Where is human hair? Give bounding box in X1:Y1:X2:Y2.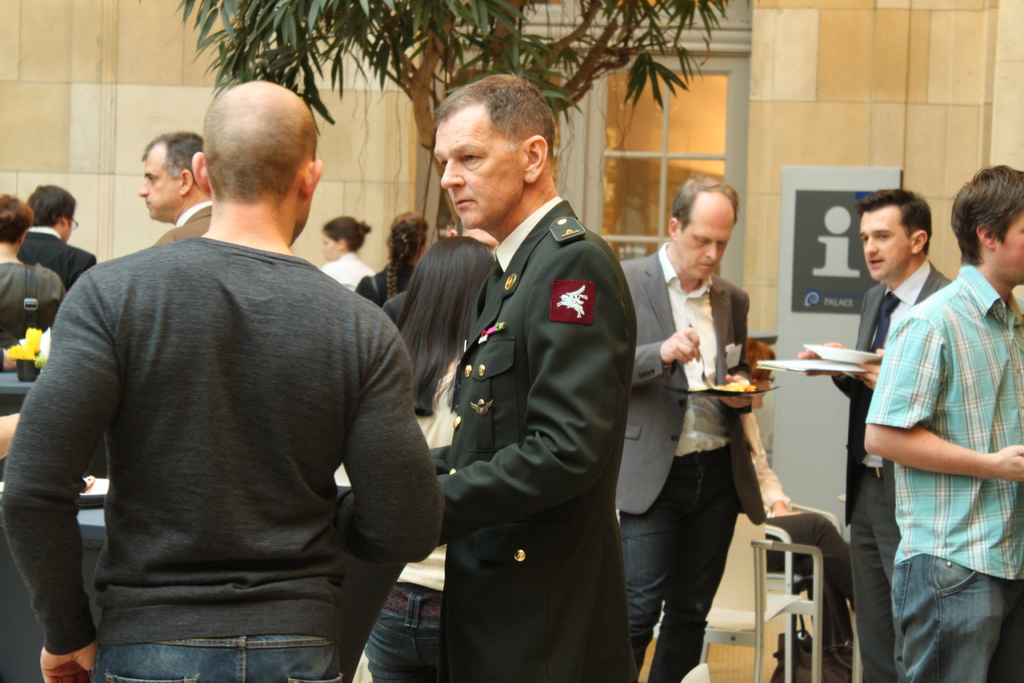
950:163:1023:264.
